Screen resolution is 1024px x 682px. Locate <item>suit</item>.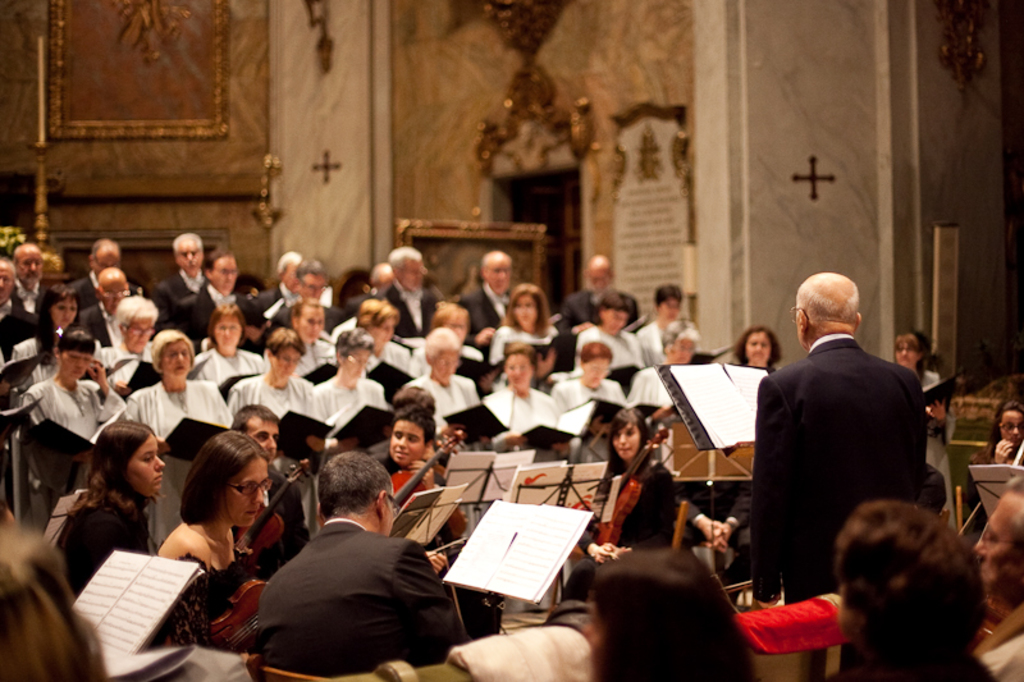
273 297 347 338.
